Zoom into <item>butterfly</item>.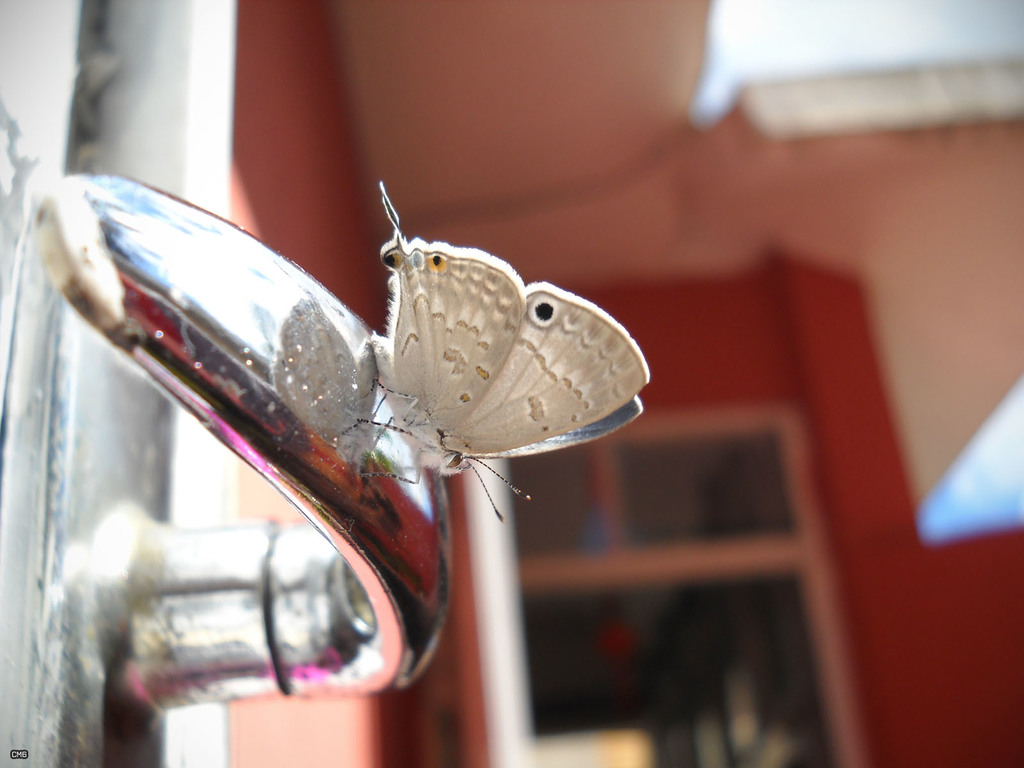
Zoom target: 298,207,658,531.
